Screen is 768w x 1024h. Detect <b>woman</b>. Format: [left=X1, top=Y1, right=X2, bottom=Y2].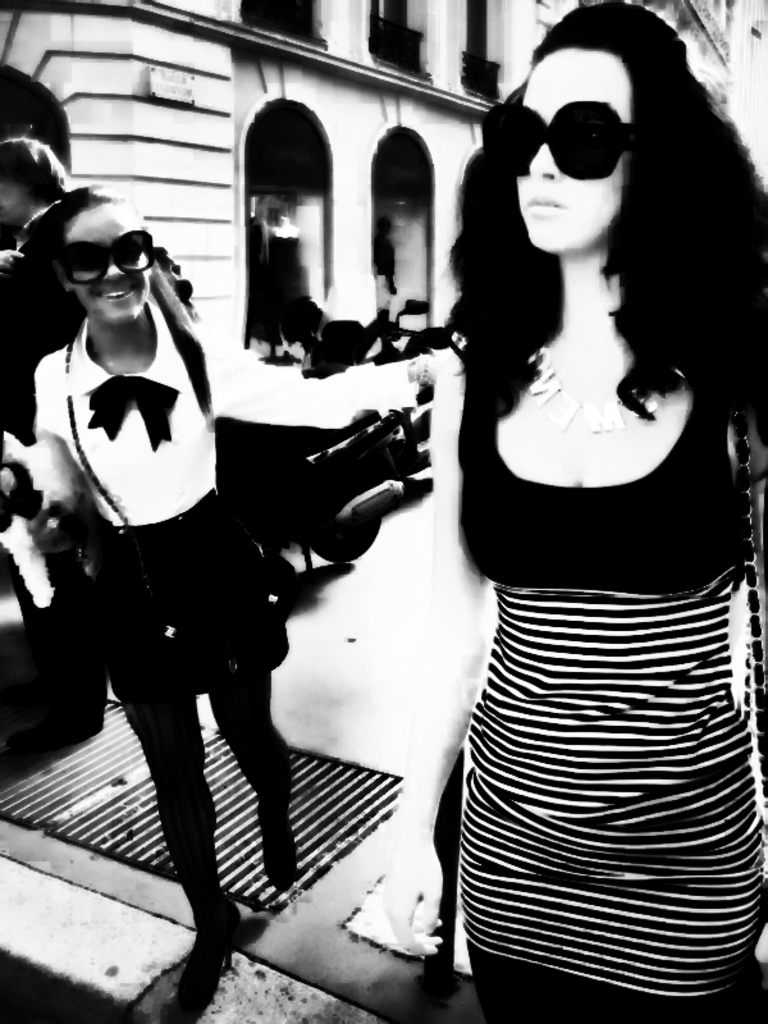
[left=383, top=0, right=755, bottom=1023].
